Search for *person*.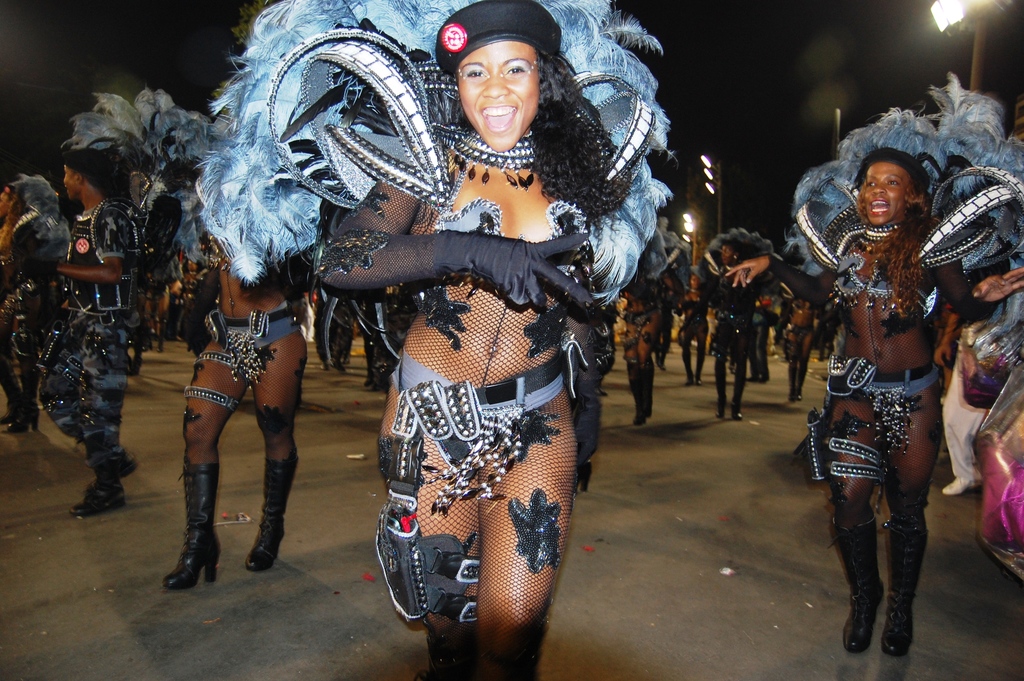
Found at left=316, top=3, right=613, bottom=680.
